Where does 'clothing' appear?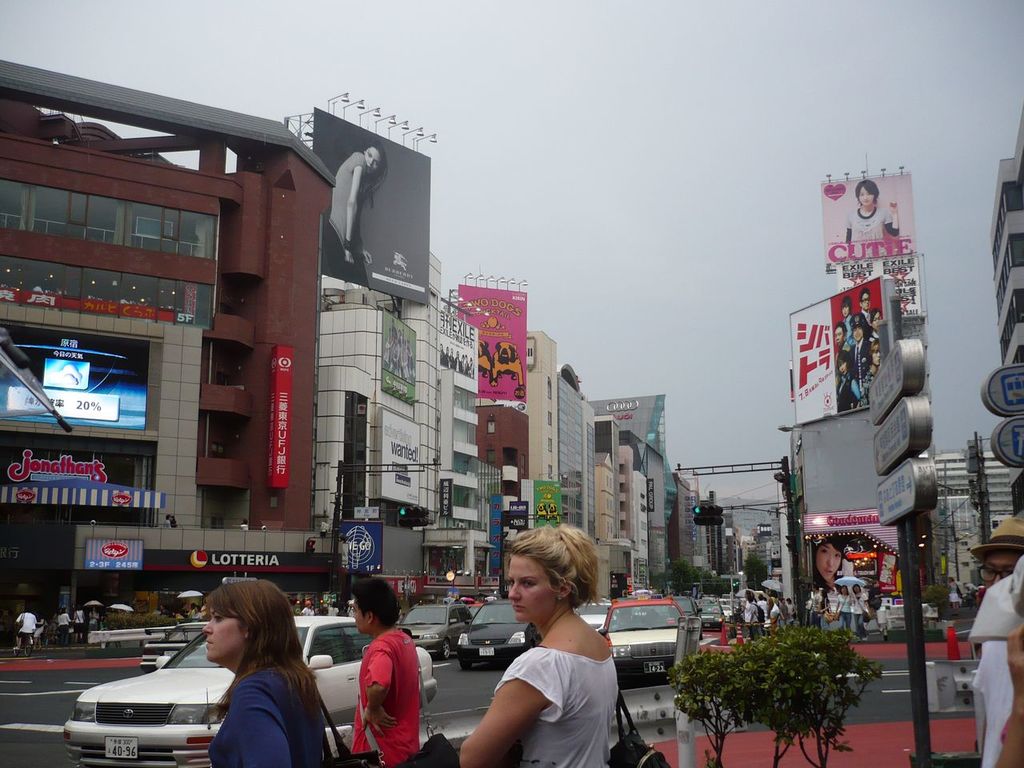
Appears at 74, 610, 85, 632.
